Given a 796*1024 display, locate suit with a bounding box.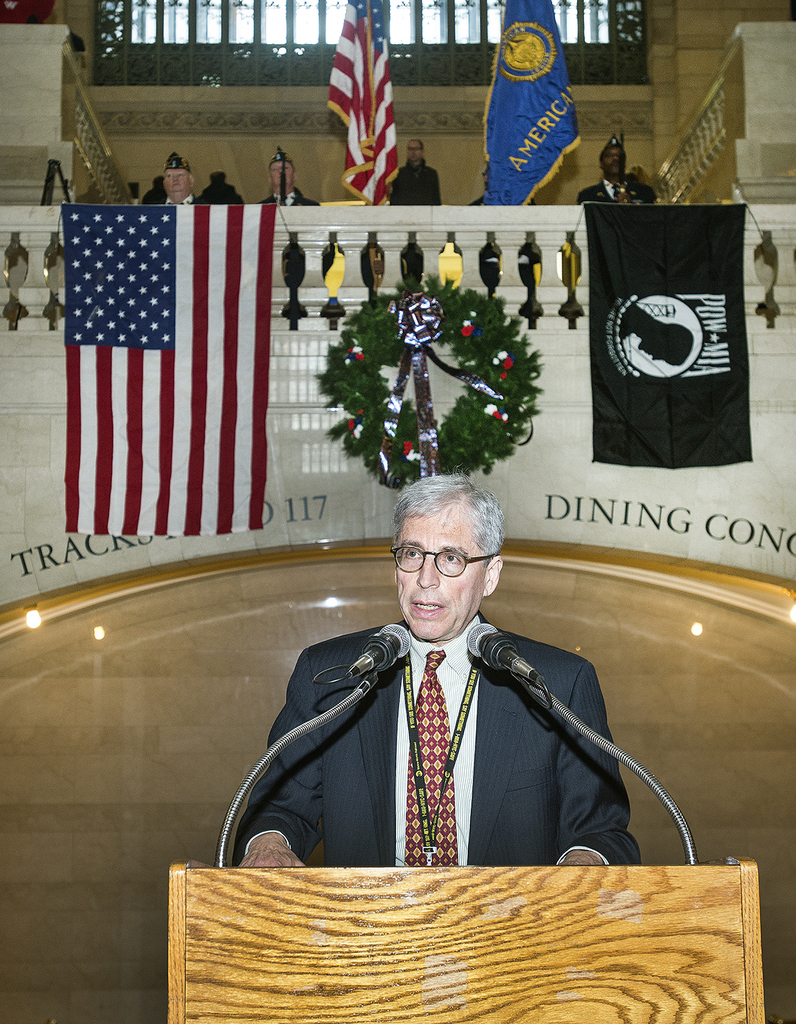
Located: 149,194,212,206.
